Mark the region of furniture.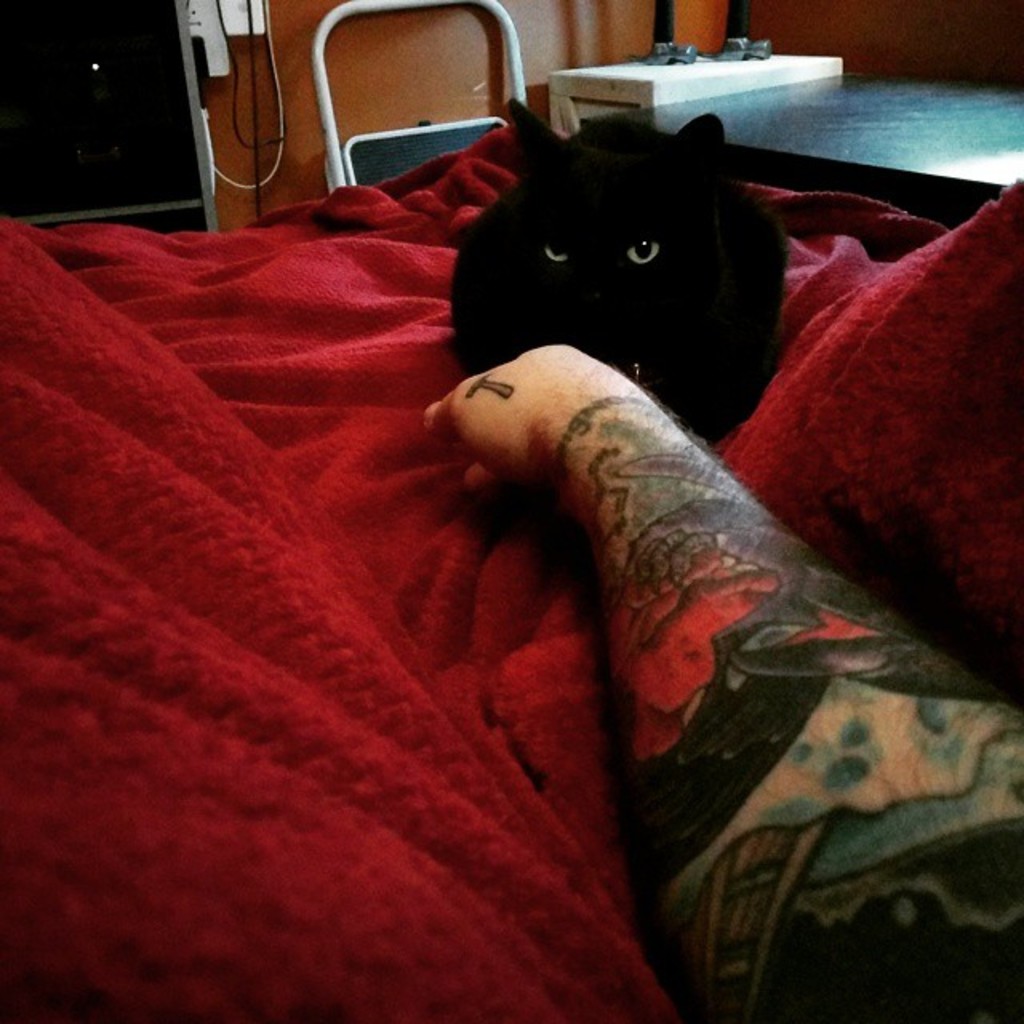
Region: left=322, top=0, right=530, bottom=200.
